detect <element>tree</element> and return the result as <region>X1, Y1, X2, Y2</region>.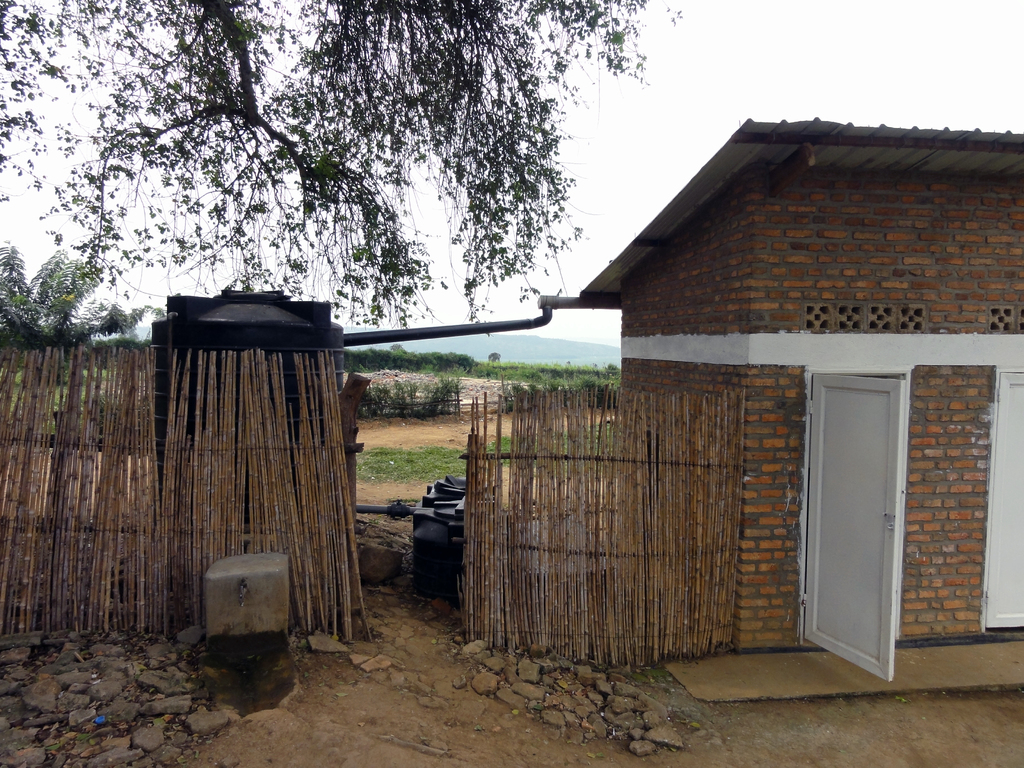
<region>40, 37, 649, 328</region>.
